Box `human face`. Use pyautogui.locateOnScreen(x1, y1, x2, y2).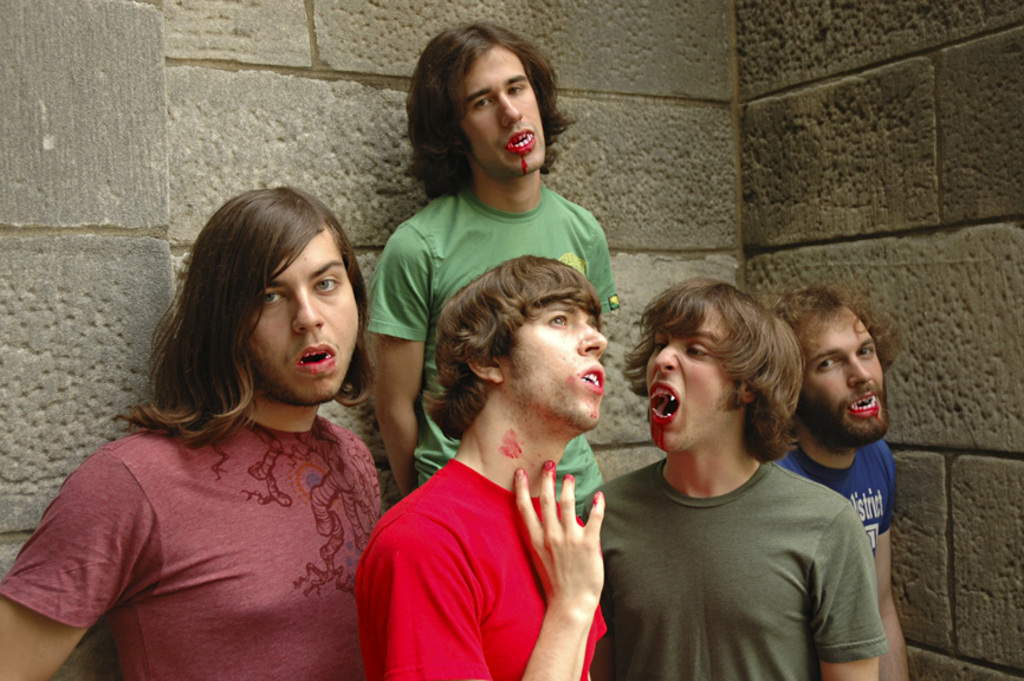
pyautogui.locateOnScreen(646, 317, 743, 450).
